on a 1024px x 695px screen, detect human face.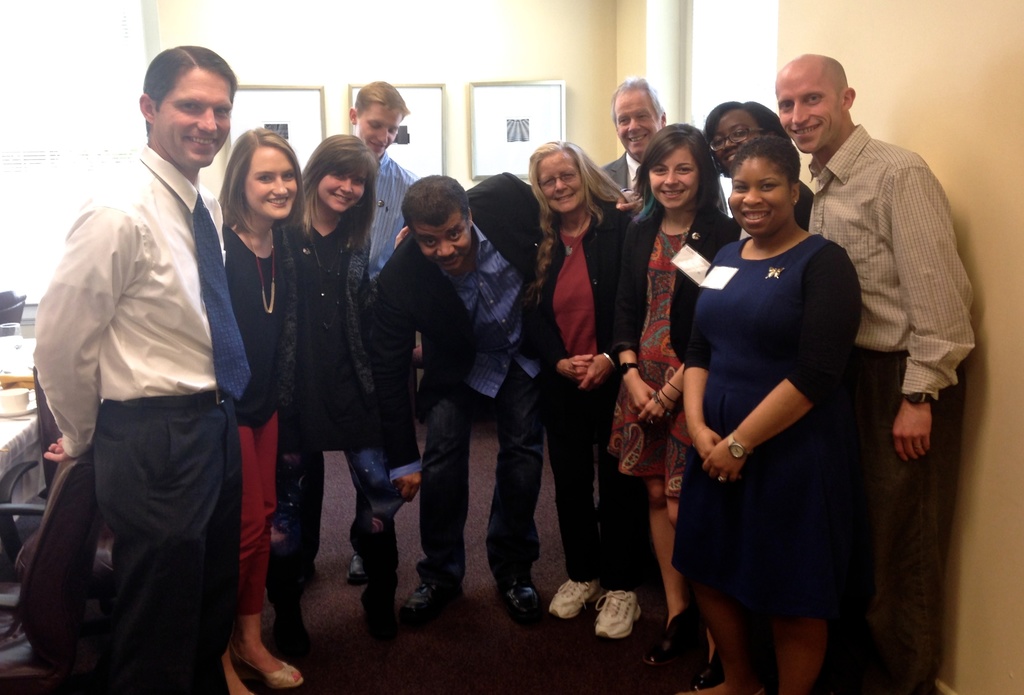
x1=775, y1=69, x2=840, y2=152.
